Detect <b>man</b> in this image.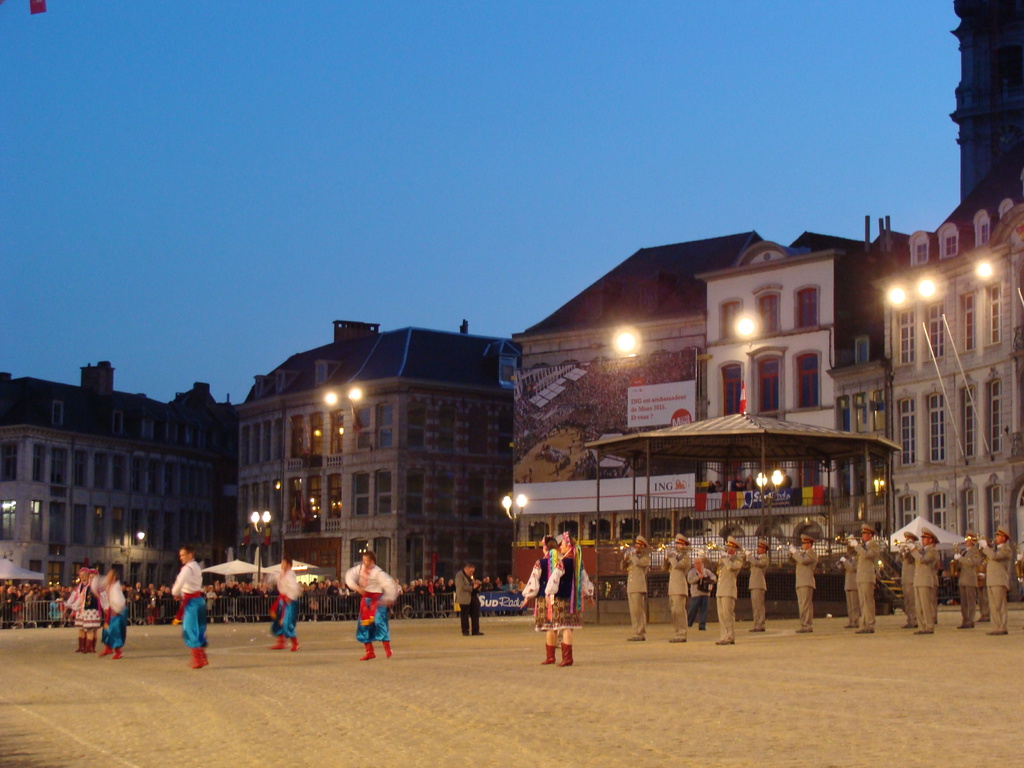
Detection: crop(791, 535, 819, 634).
